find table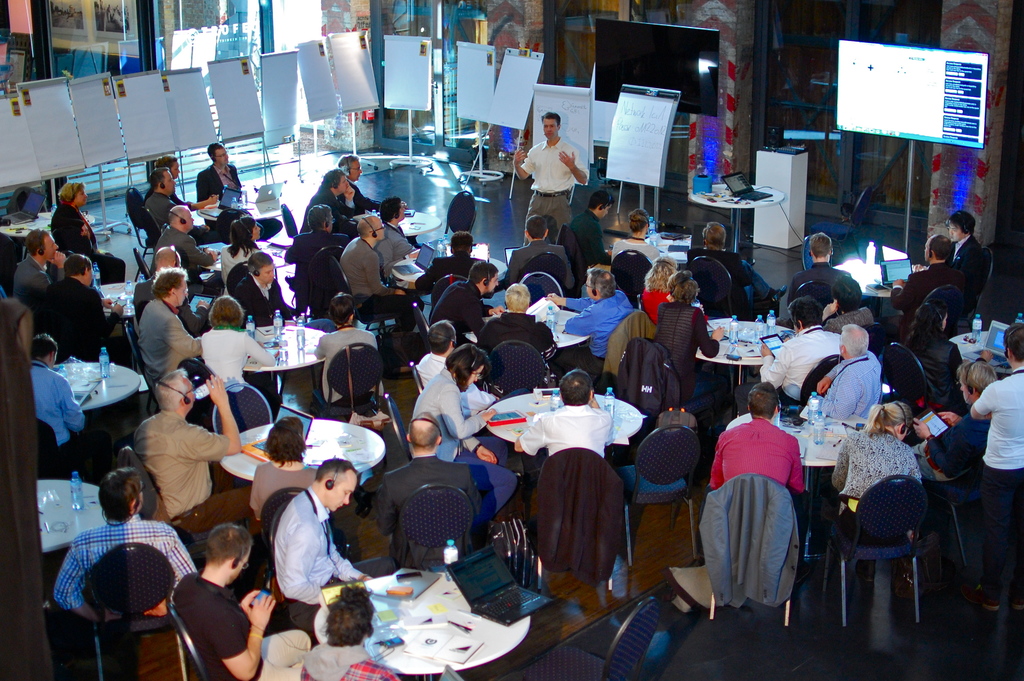
<region>689, 179, 788, 260</region>
